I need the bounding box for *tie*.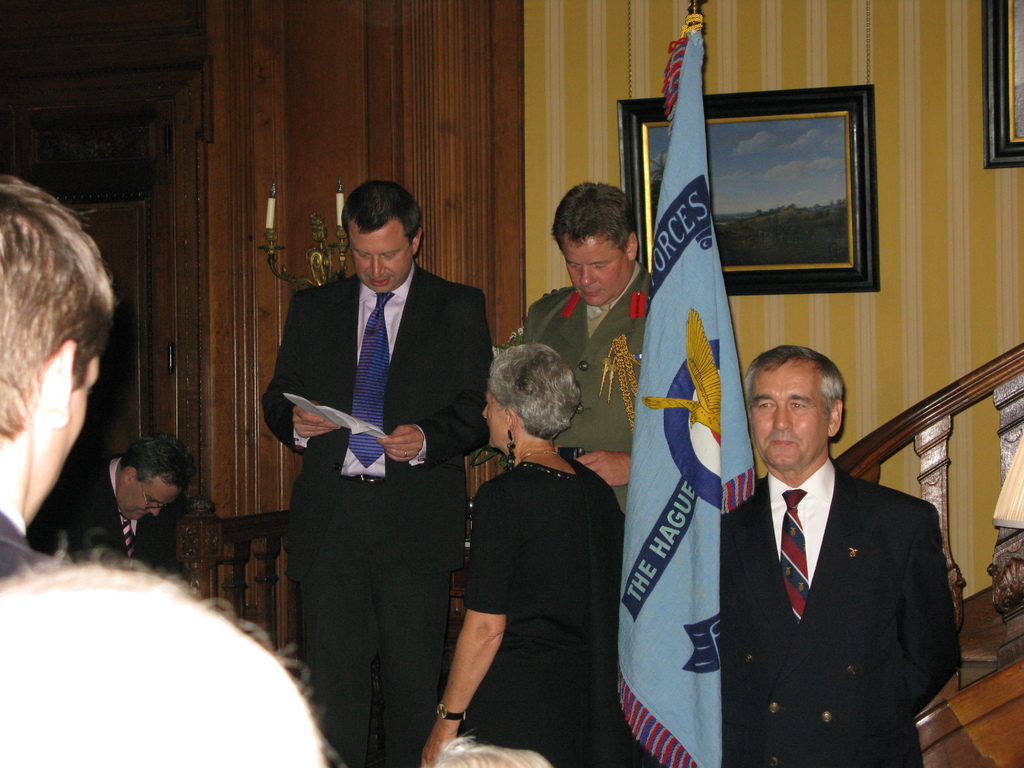
Here it is: (781,490,809,624).
